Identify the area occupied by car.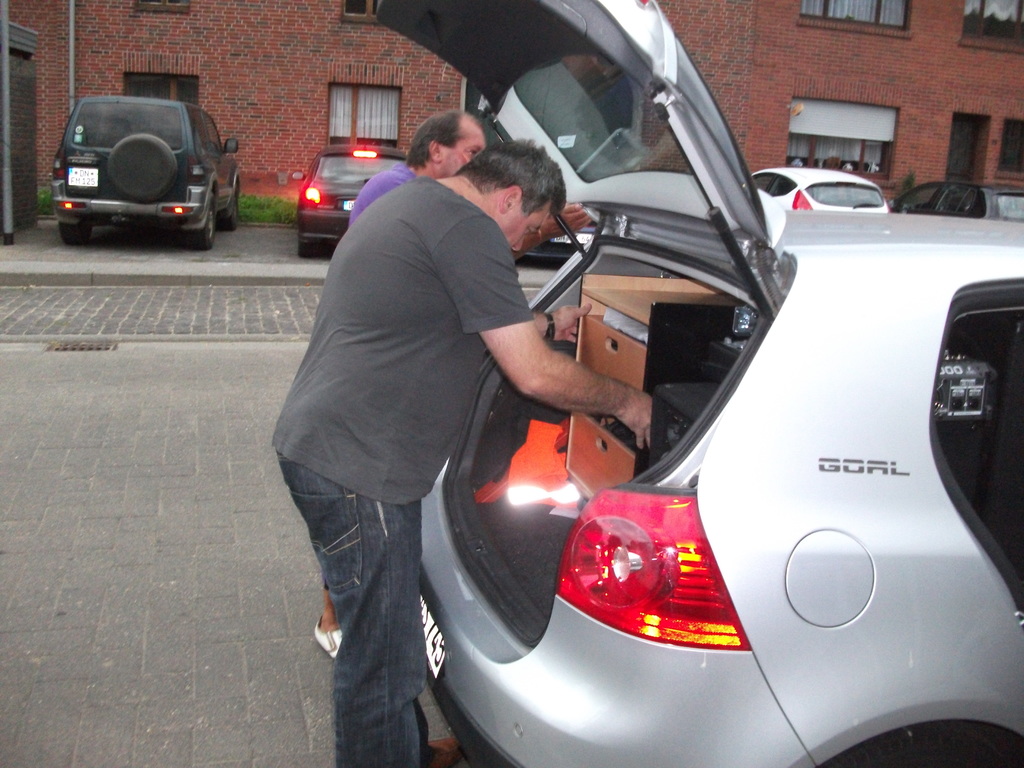
Area: locate(54, 98, 244, 252).
